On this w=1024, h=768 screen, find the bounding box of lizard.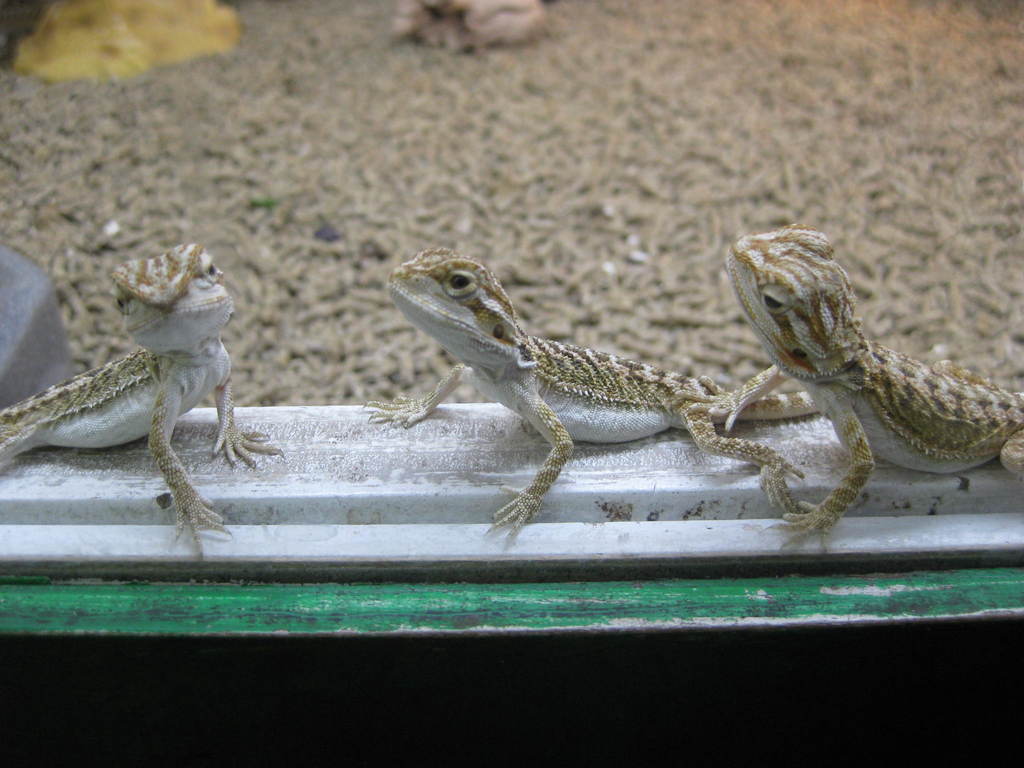
Bounding box: [left=0, top=230, right=262, bottom=549].
